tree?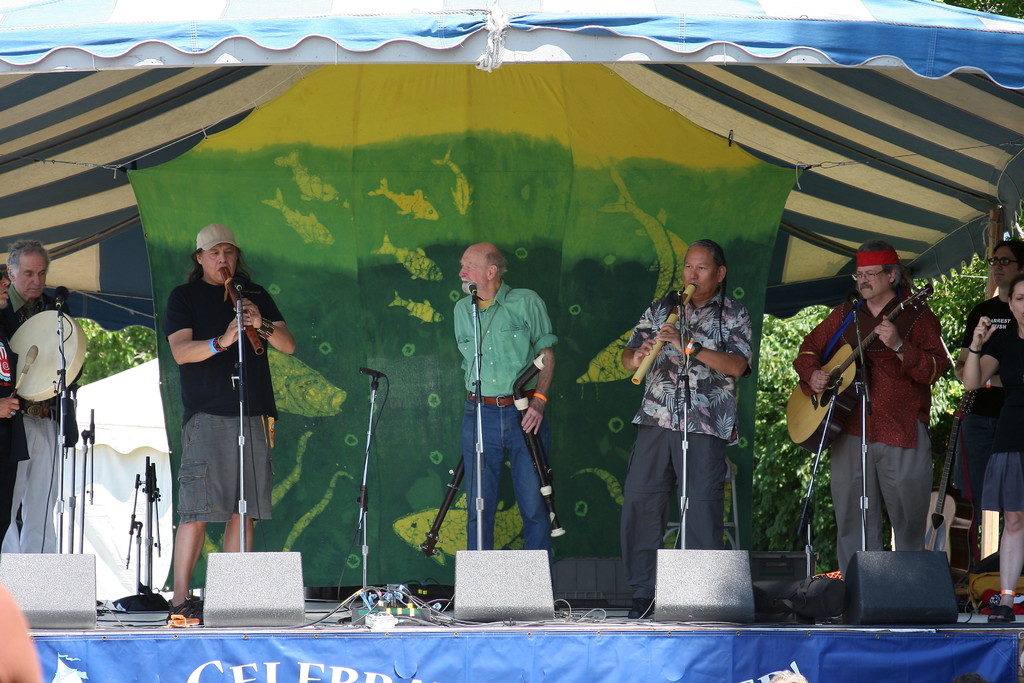
[0,302,180,441]
